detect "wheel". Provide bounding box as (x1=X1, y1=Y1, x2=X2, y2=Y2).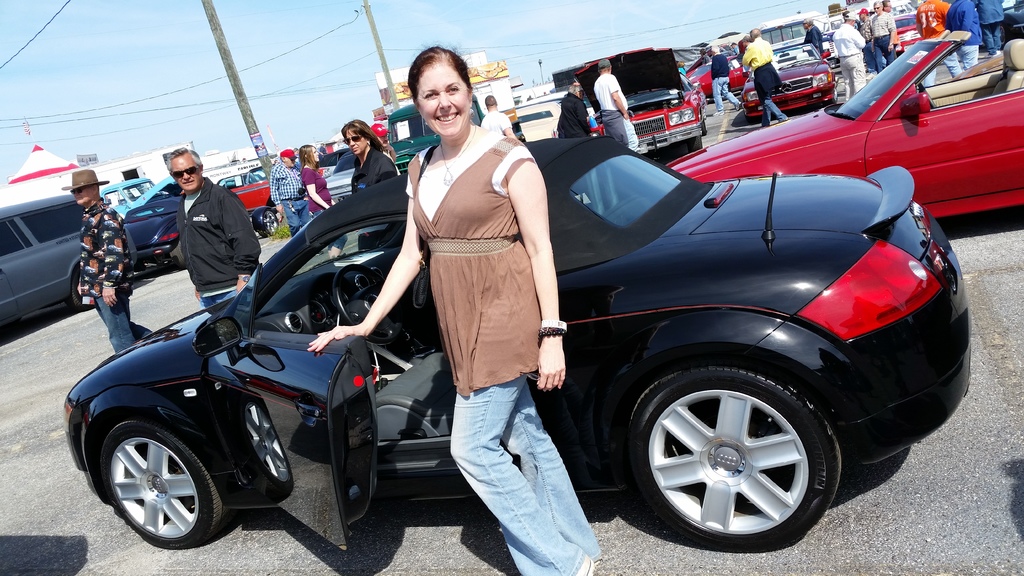
(x1=701, y1=119, x2=706, y2=135).
